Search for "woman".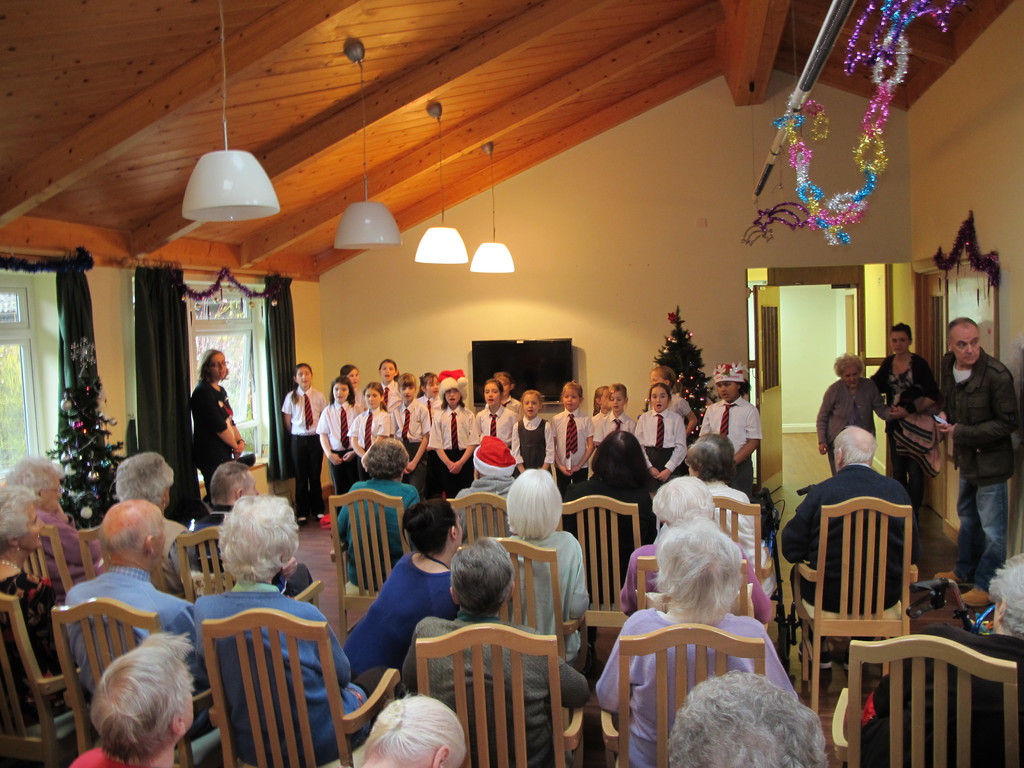
Found at box=[562, 427, 654, 664].
